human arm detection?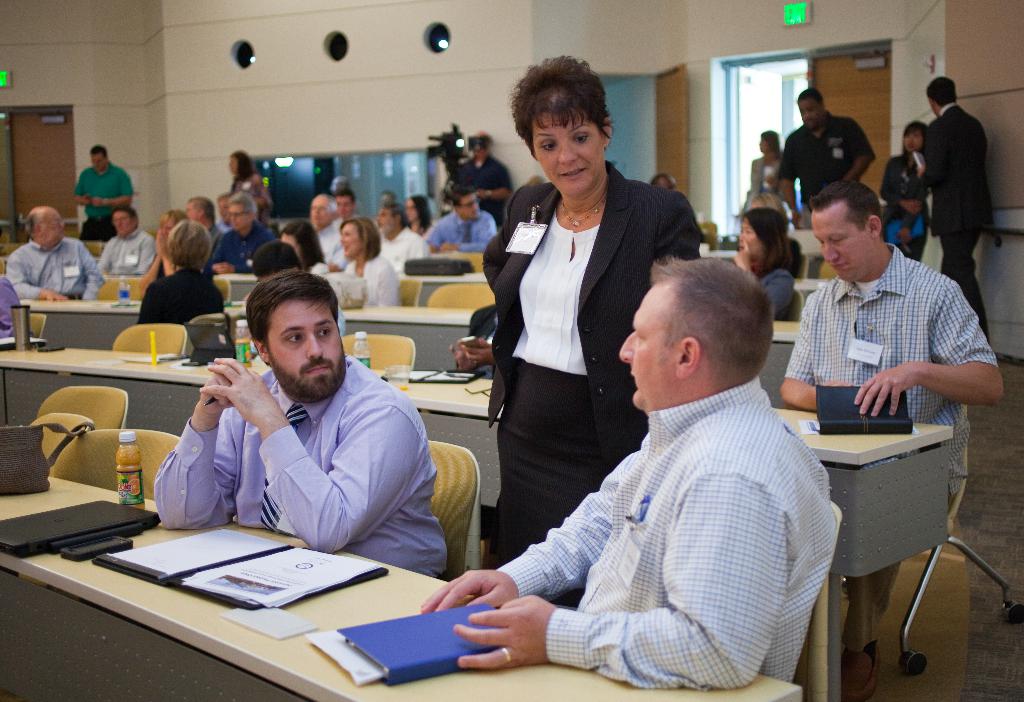
box=[459, 211, 497, 252]
